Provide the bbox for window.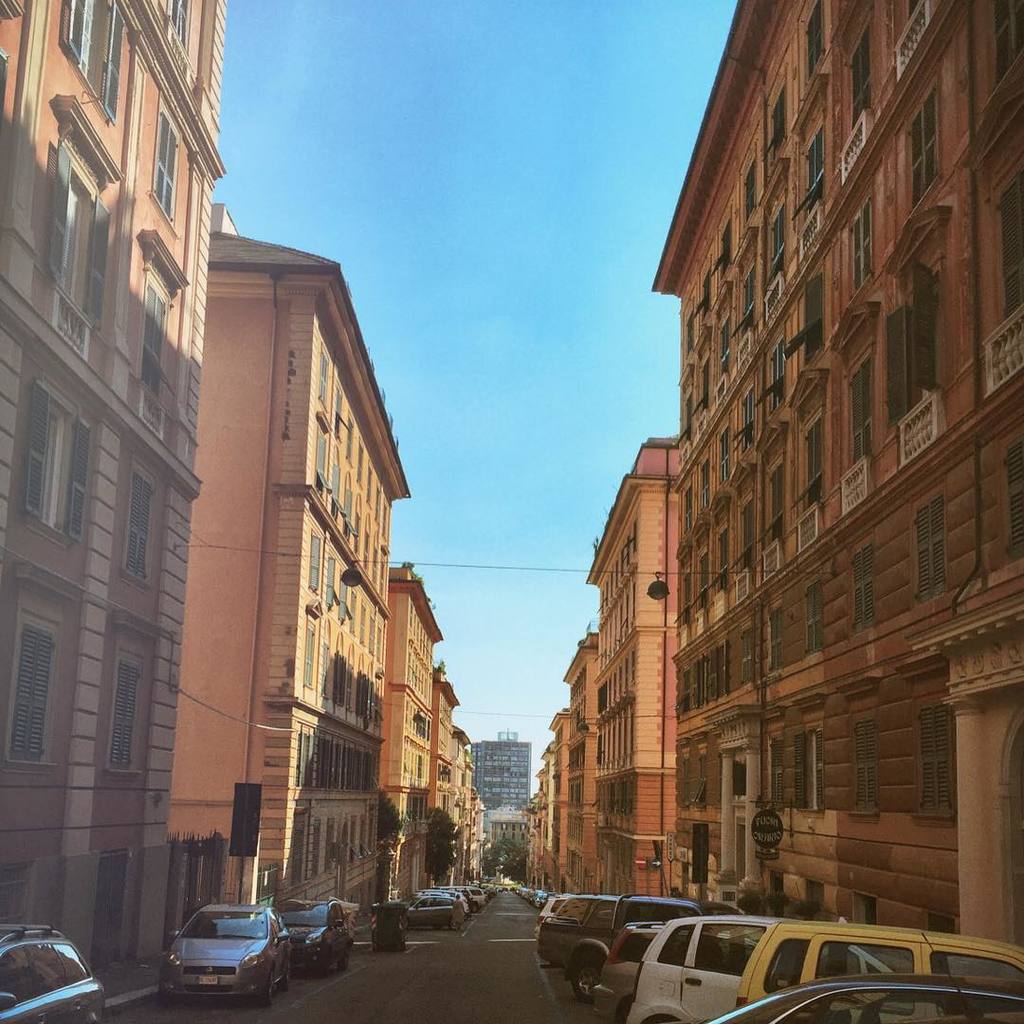
[x1=699, y1=458, x2=707, y2=519].
